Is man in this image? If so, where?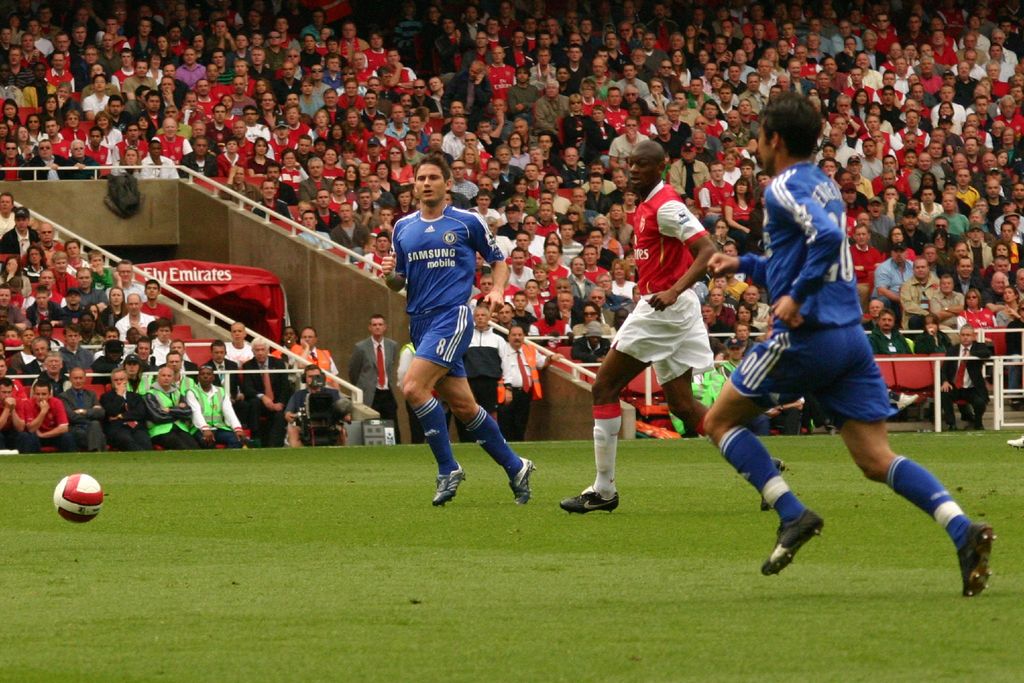
Yes, at detection(24, 19, 51, 51).
